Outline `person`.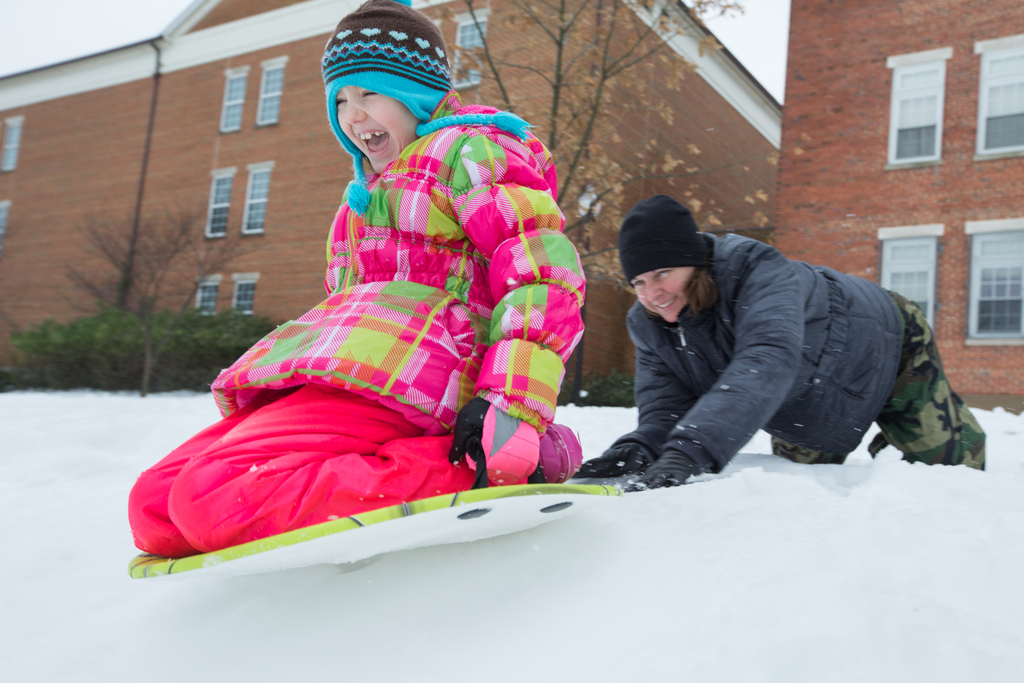
Outline: [127, 0, 586, 559].
